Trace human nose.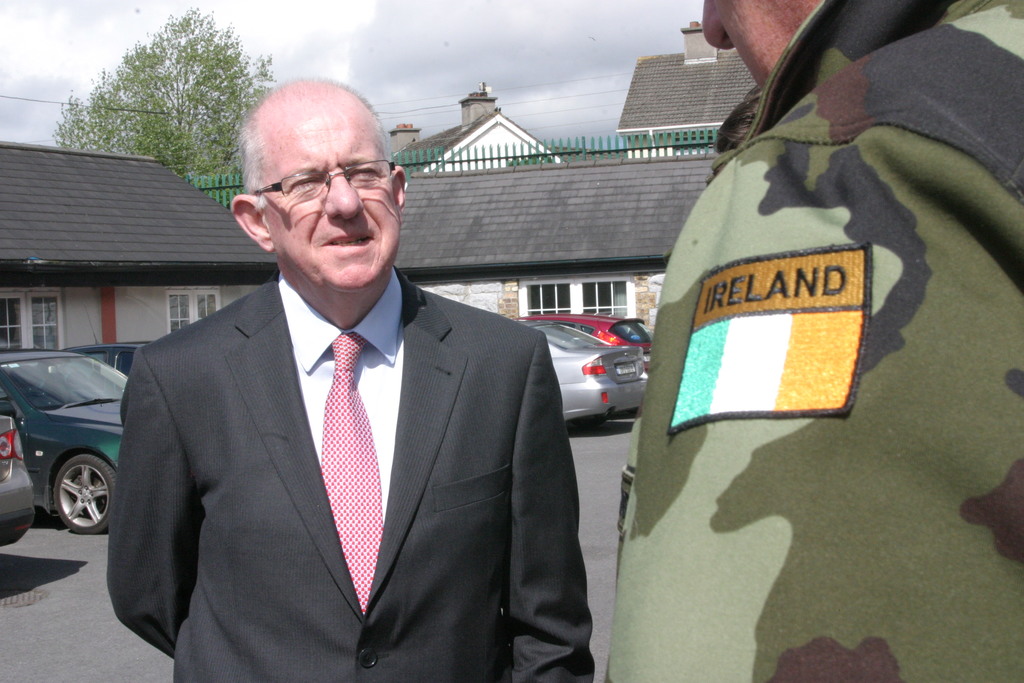
Traced to box(703, 1, 732, 47).
